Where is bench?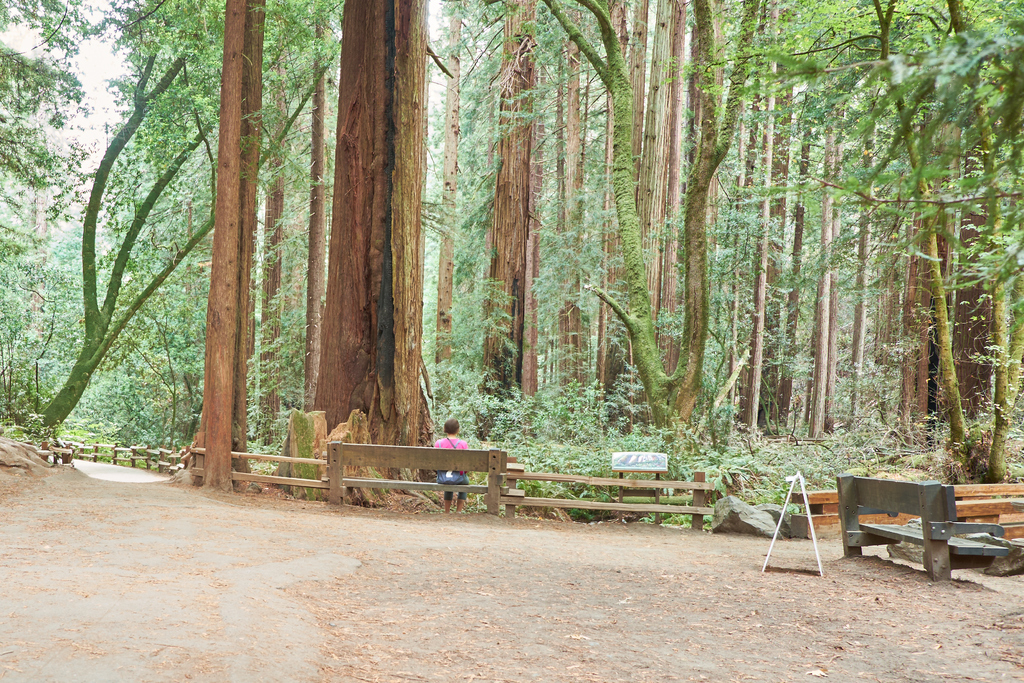
select_region(847, 474, 1002, 584).
